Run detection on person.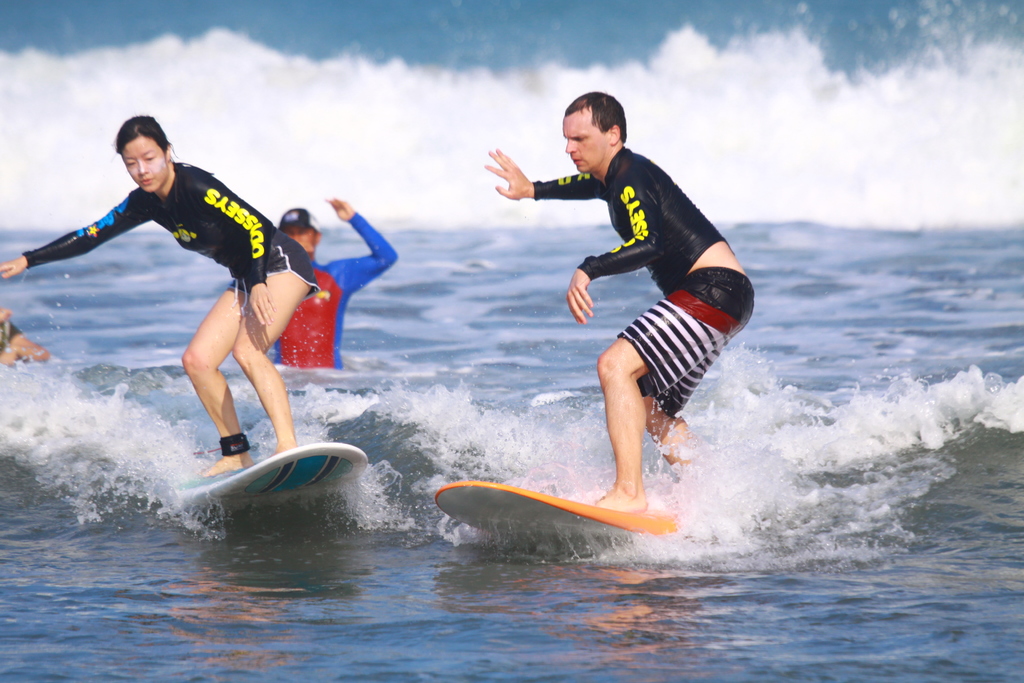
Result: pyautogui.locateOnScreen(260, 199, 404, 368).
